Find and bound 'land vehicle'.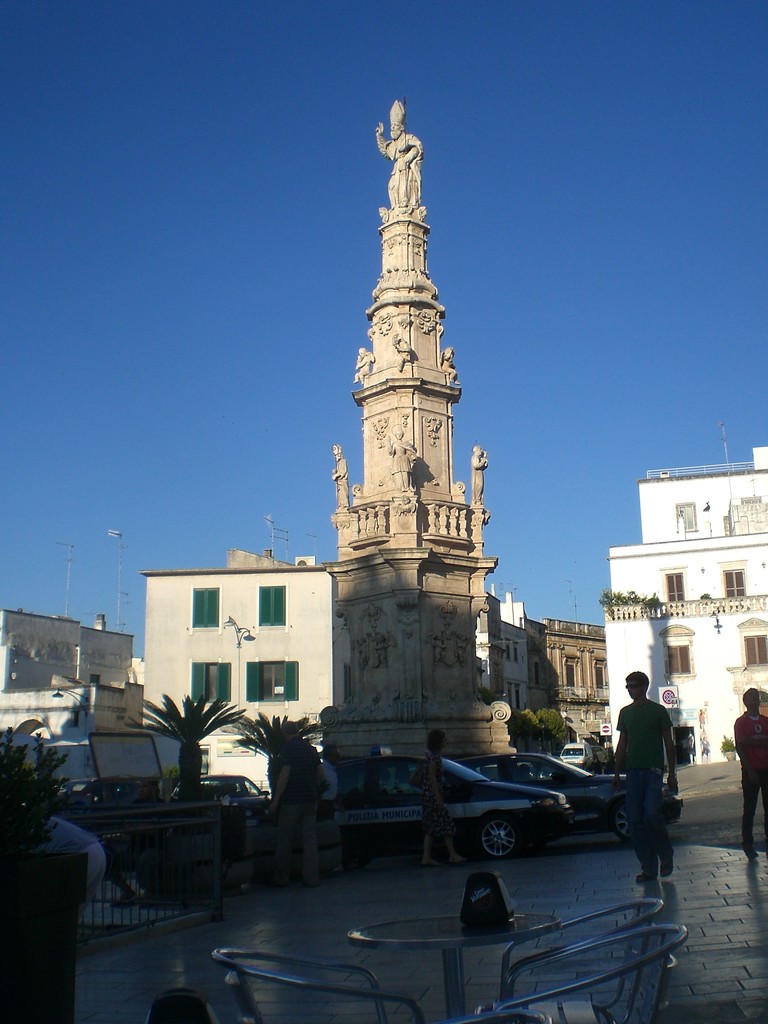
Bound: rect(557, 743, 594, 771).
